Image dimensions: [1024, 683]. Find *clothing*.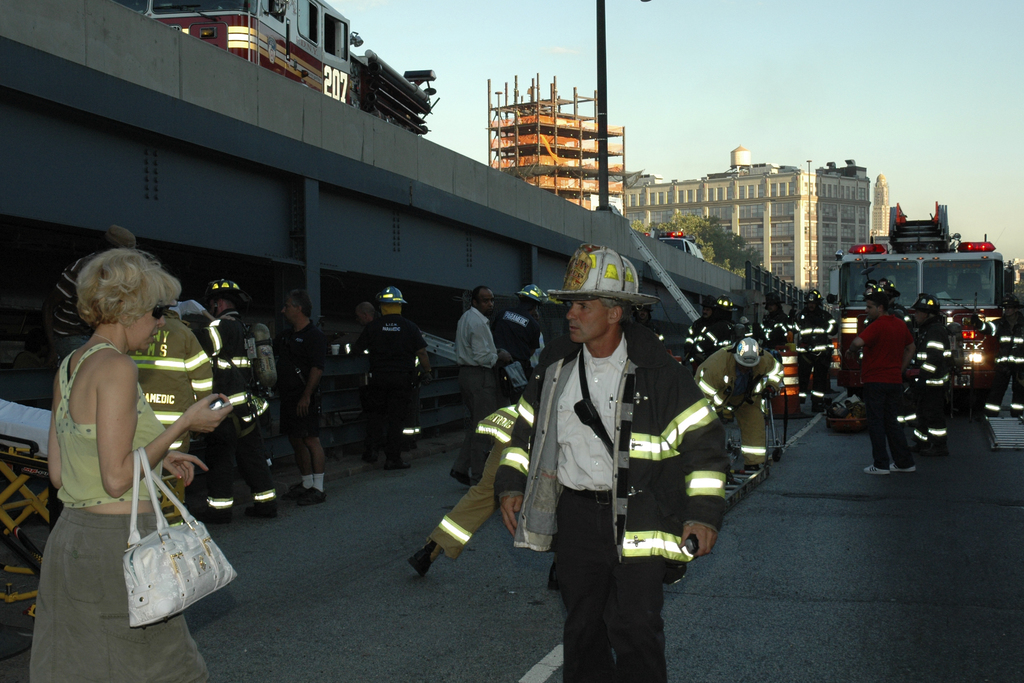
692,337,779,462.
